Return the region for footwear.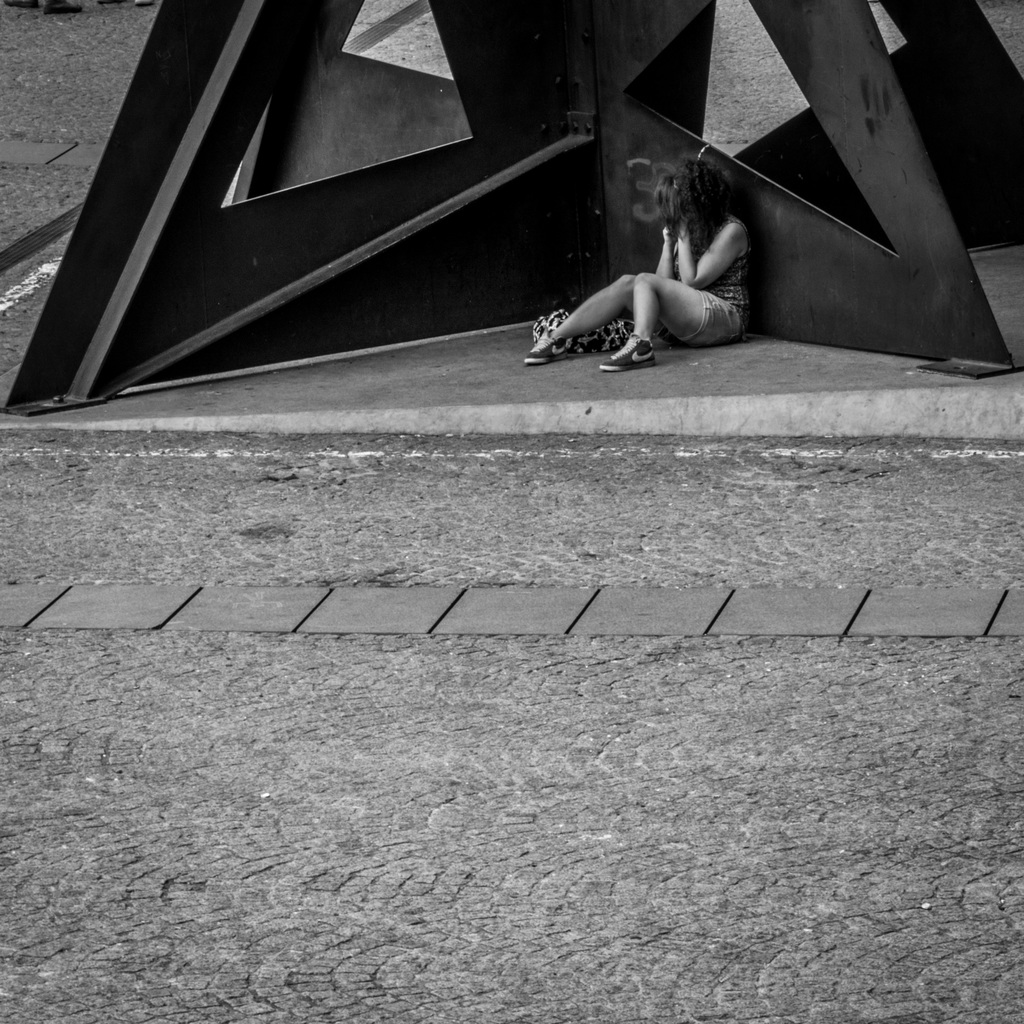
crop(601, 333, 655, 369).
